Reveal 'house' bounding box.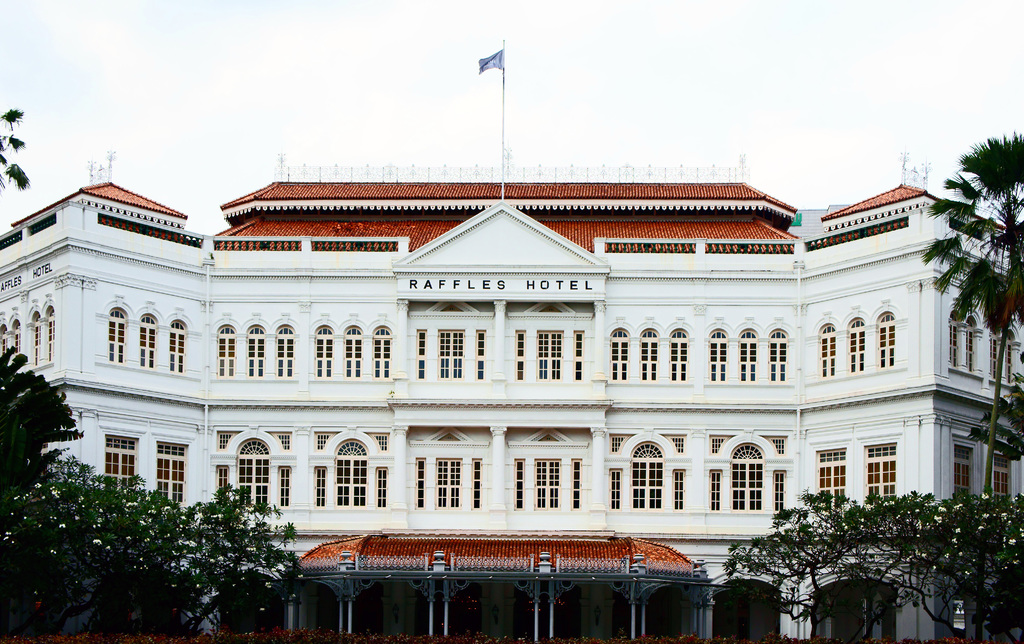
Revealed: 803/172/1023/643.
